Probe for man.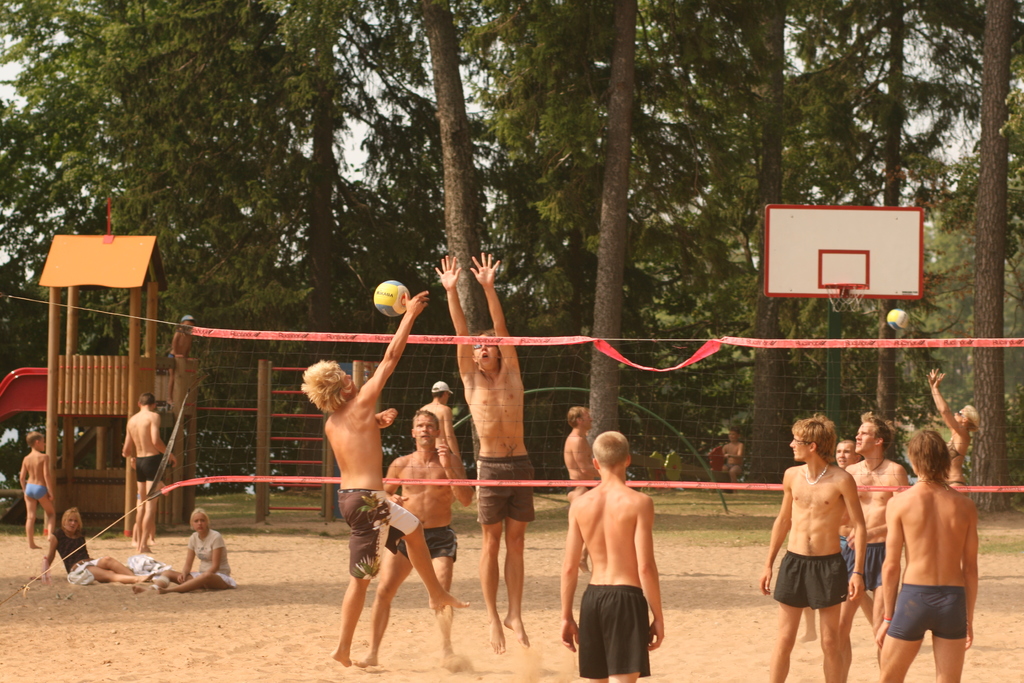
Probe result: <bbox>434, 251, 538, 655</bbox>.
